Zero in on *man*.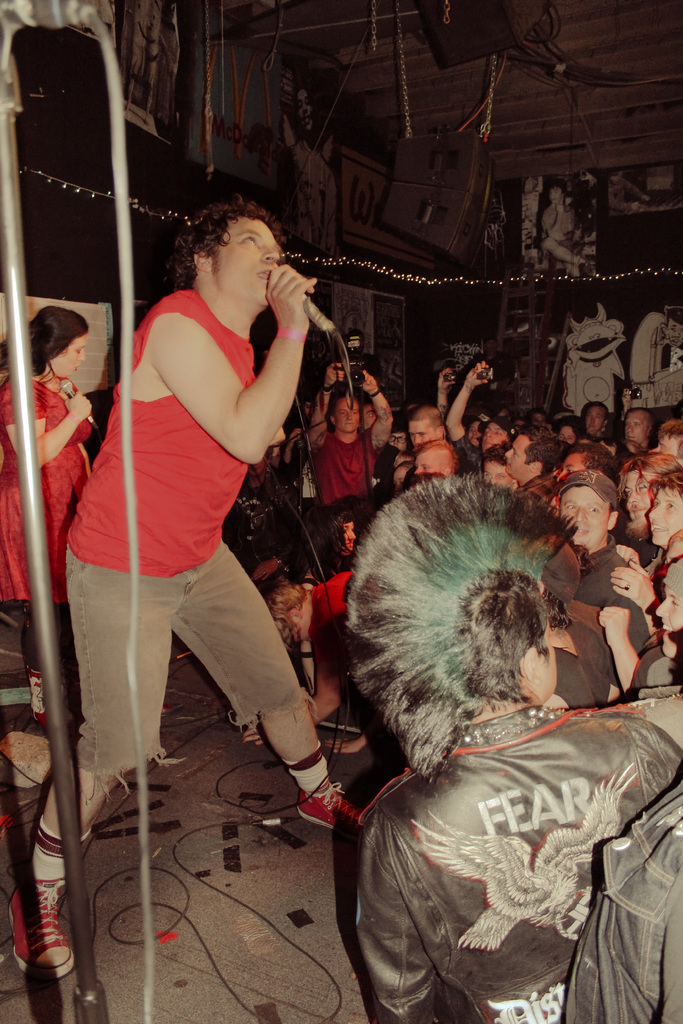
Zeroed in: left=617, top=455, right=679, bottom=548.
